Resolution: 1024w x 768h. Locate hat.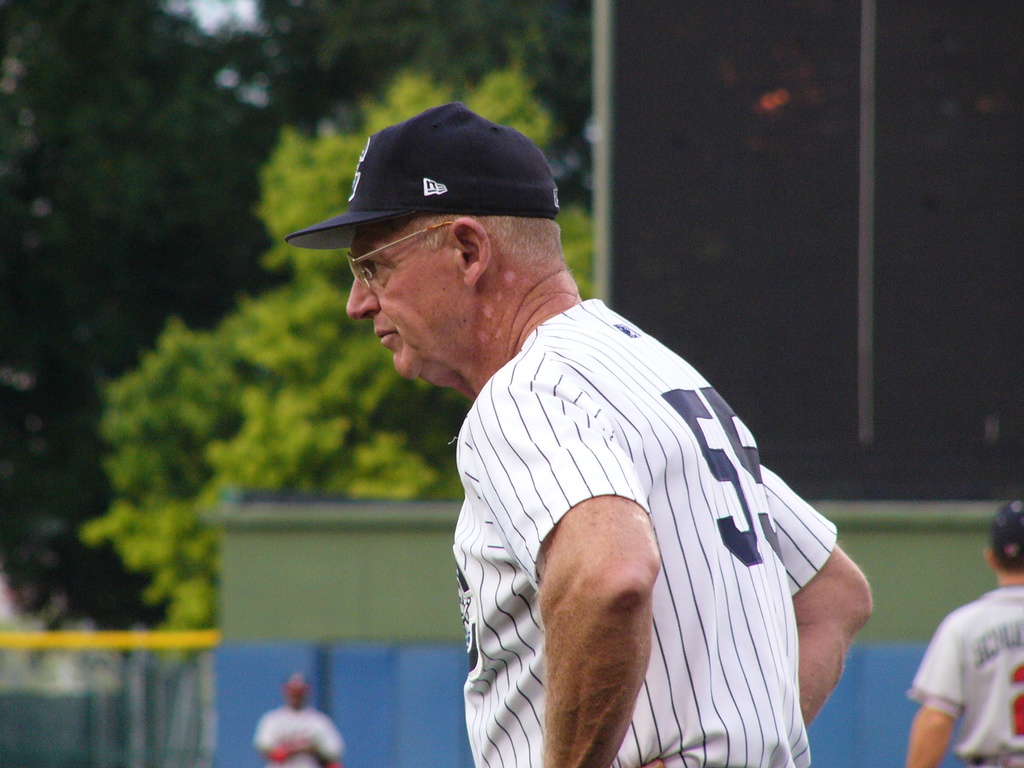
crop(989, 499, 1023, 565).
